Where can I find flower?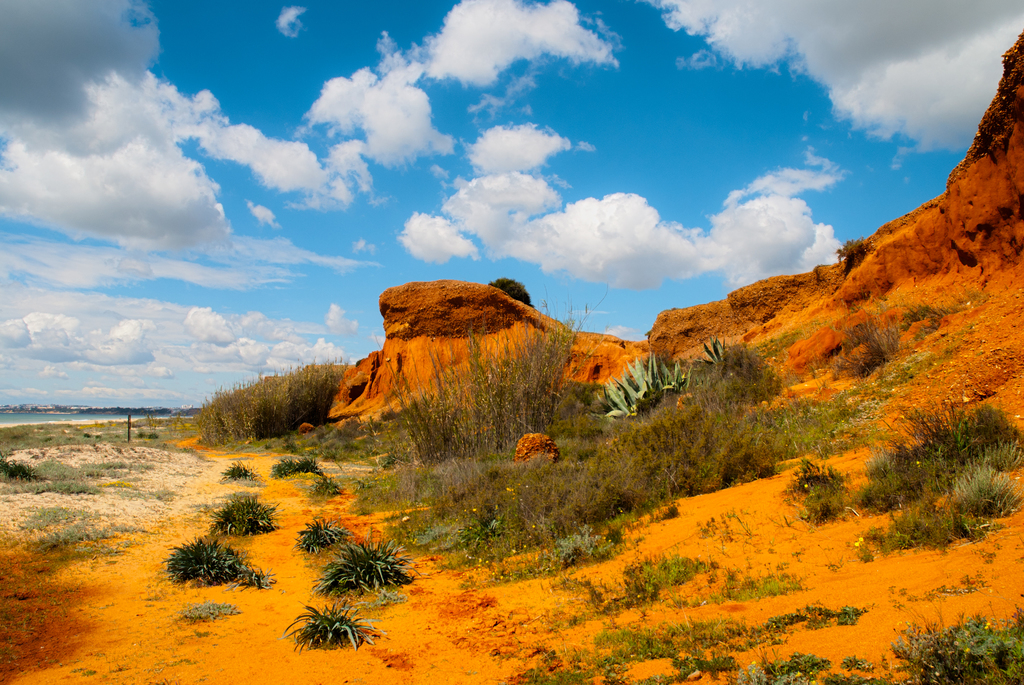
You can find it at crop(982, 623, 992, 631).
